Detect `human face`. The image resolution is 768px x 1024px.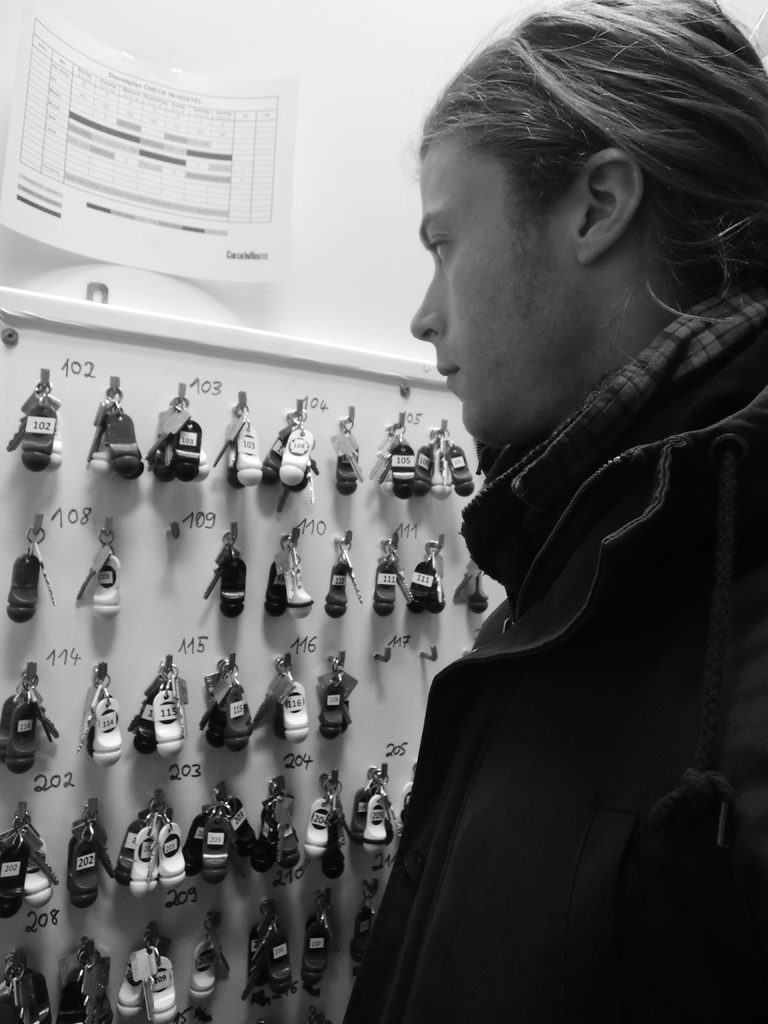
Rect(410, 134, 589, 438).
